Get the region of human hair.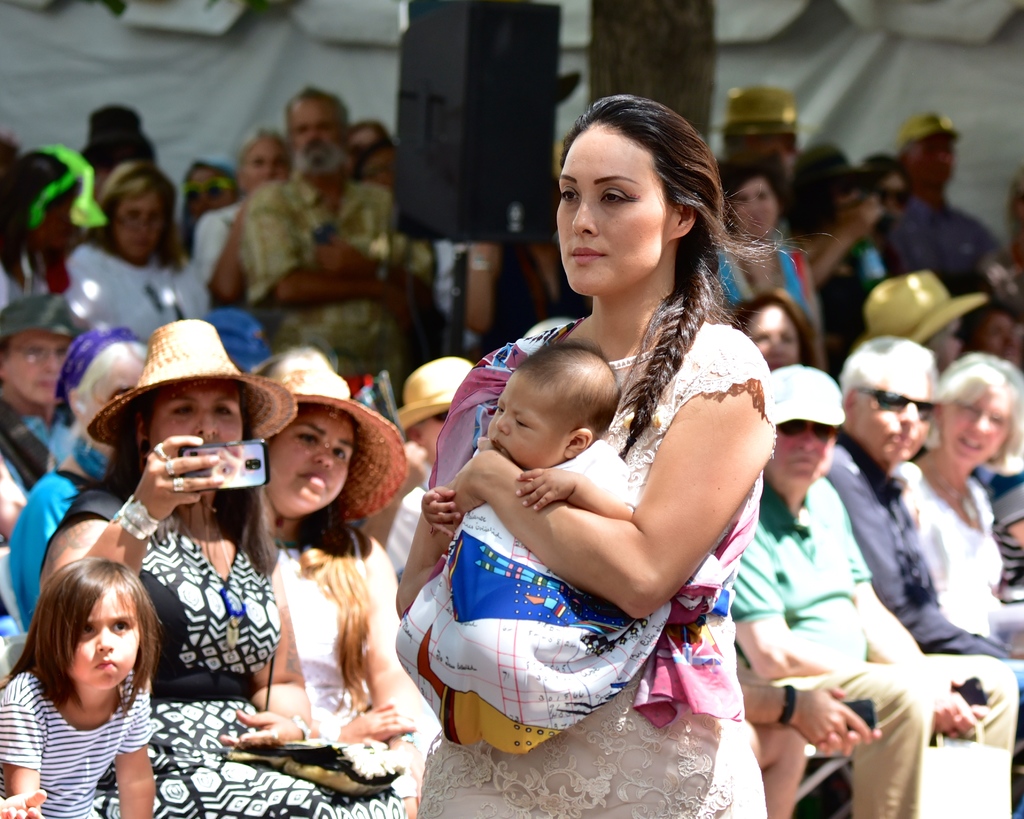
281, 84, 343, 152.
